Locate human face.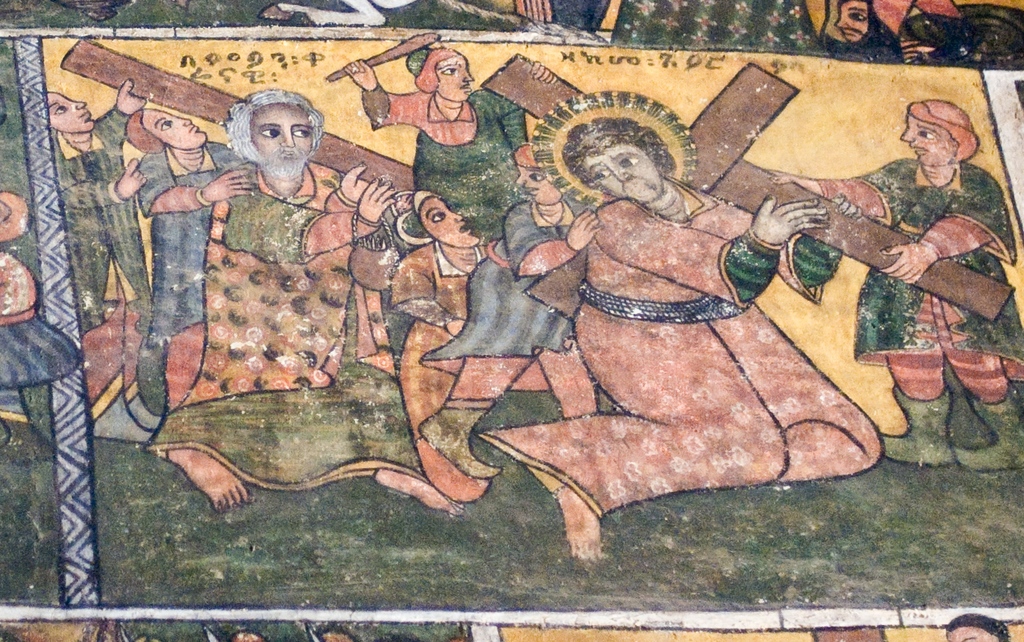
Bounding box: (46,93,96,135).
